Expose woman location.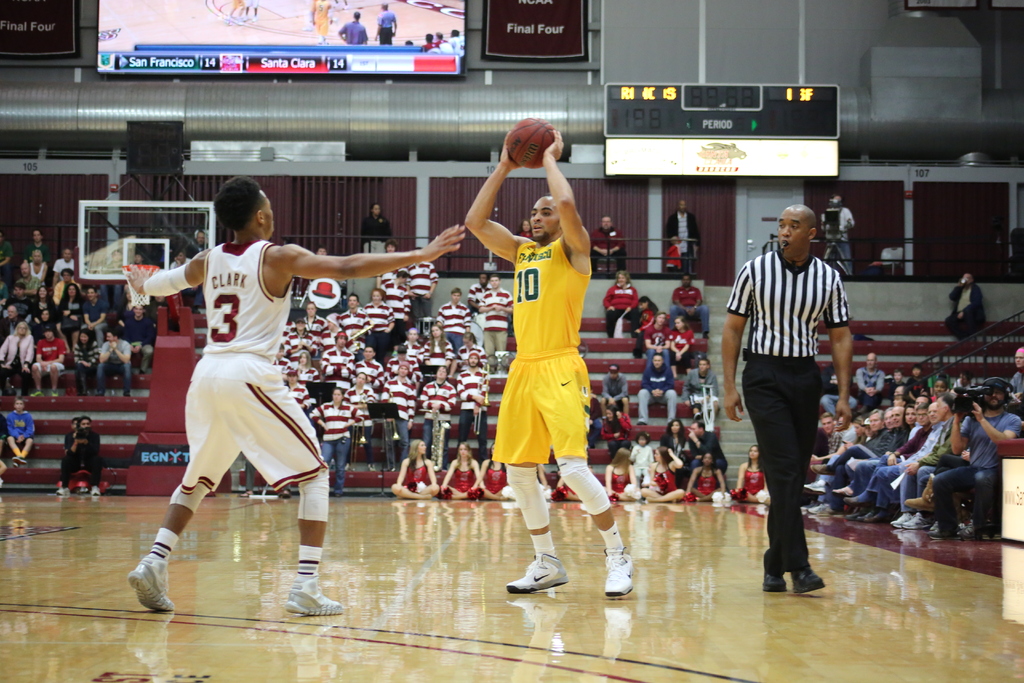
Exposed at {"left": 673, "top": 315, "right": 696, "bottom": 381}.
